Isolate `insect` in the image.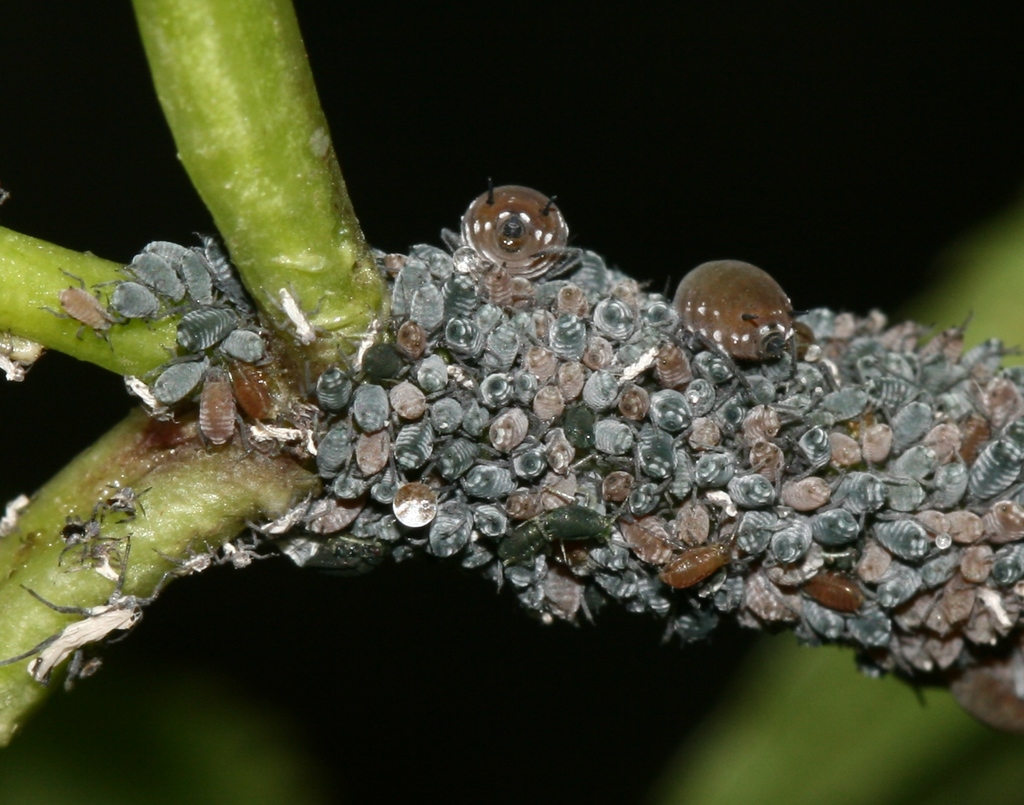
Isolated region: BBox(0, 574, 164, 692).
